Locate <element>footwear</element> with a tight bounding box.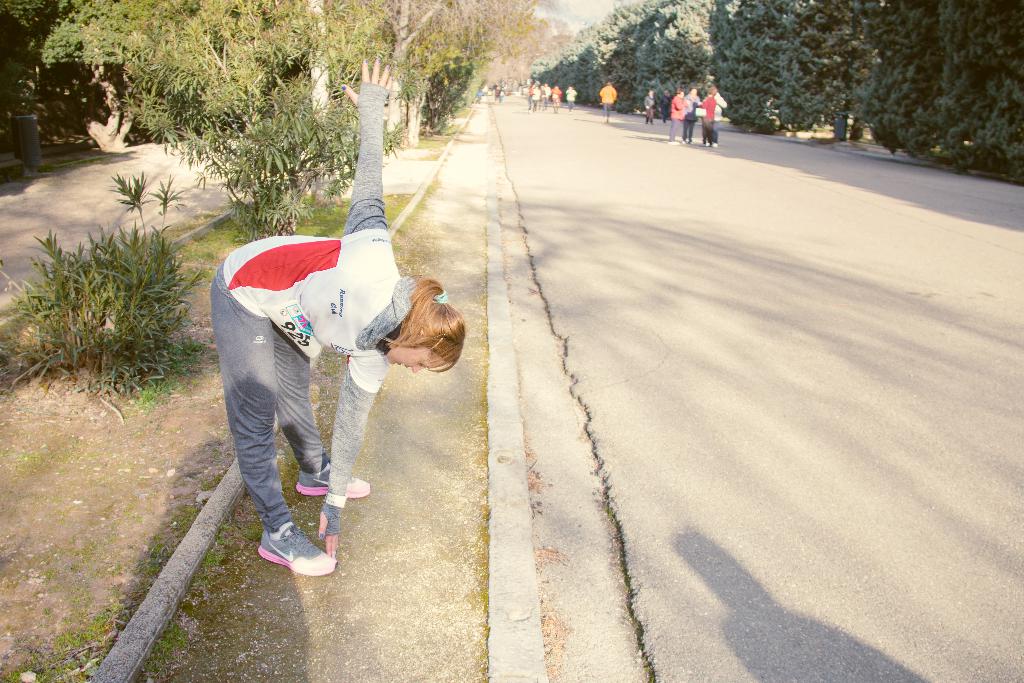
(292, 459, 367, 494).
